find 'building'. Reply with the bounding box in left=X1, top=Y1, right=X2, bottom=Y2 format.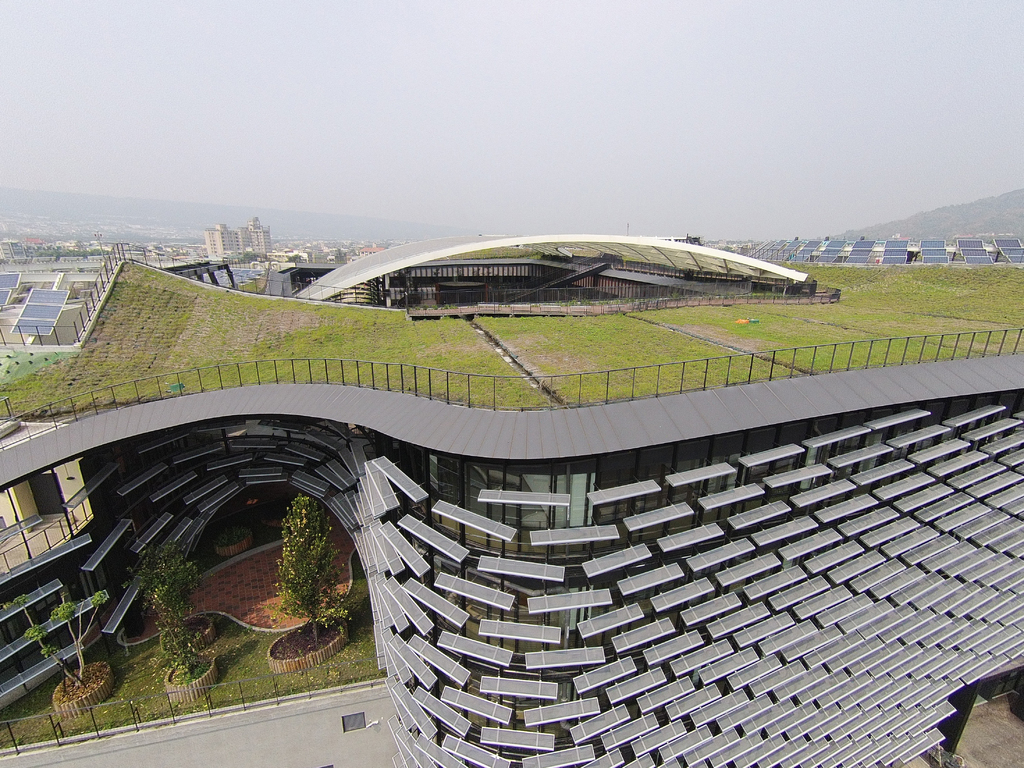
left=0, top=236, right=1023, bottom=767.
